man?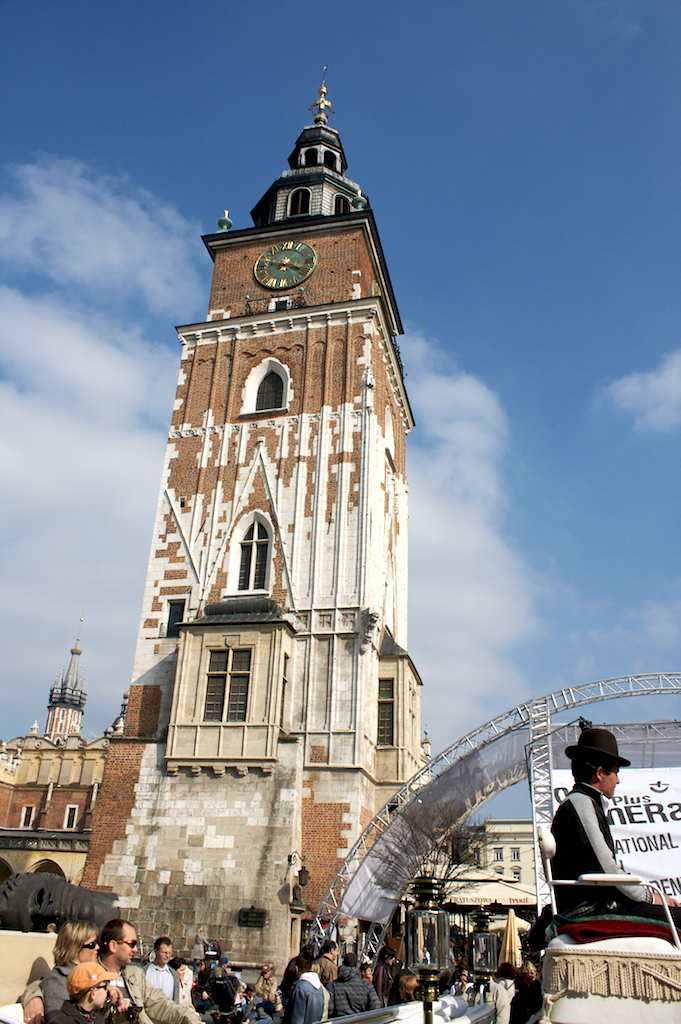
251,961,282,1011
